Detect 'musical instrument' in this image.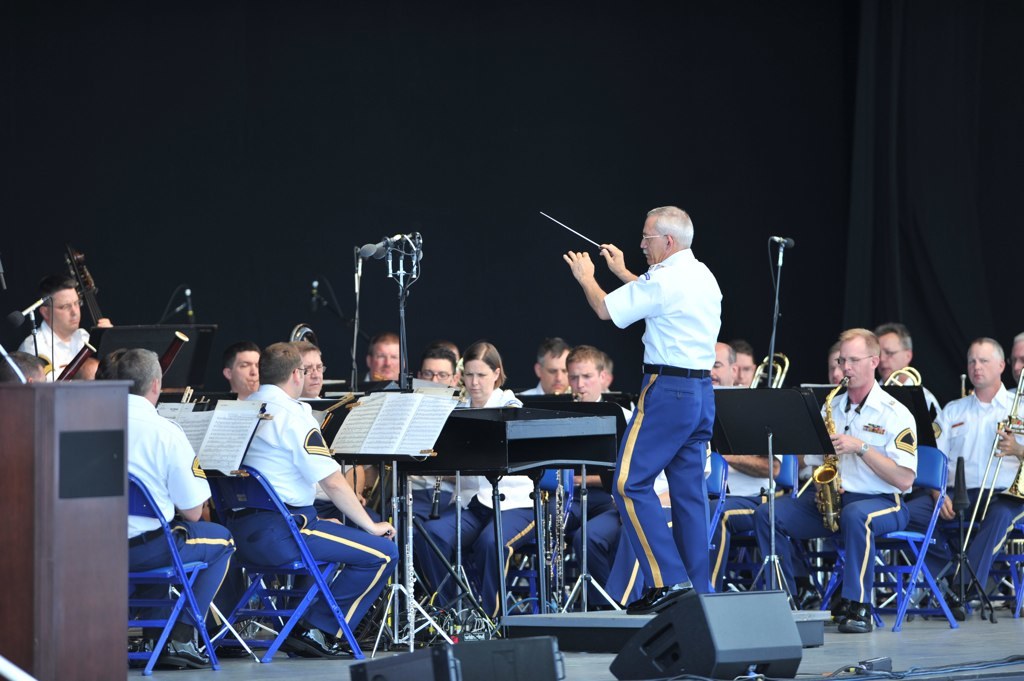
Detection: Rect(52, 238, 106, 330).
